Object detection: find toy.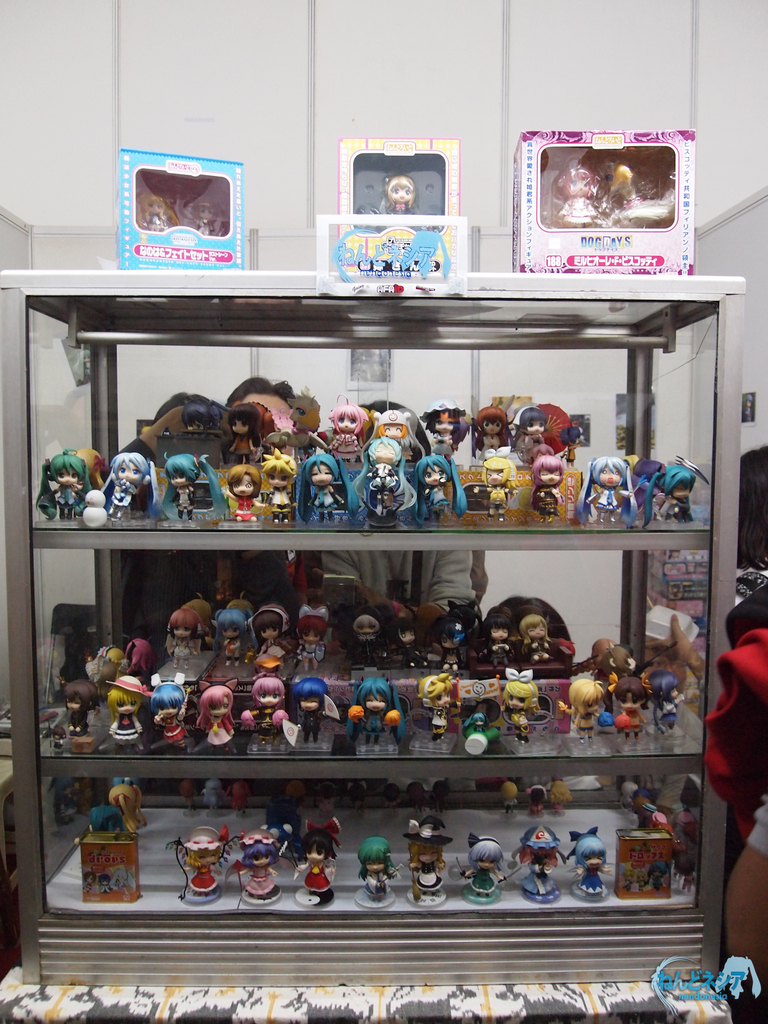
left=198, top=777, right=226, bottom=816.
